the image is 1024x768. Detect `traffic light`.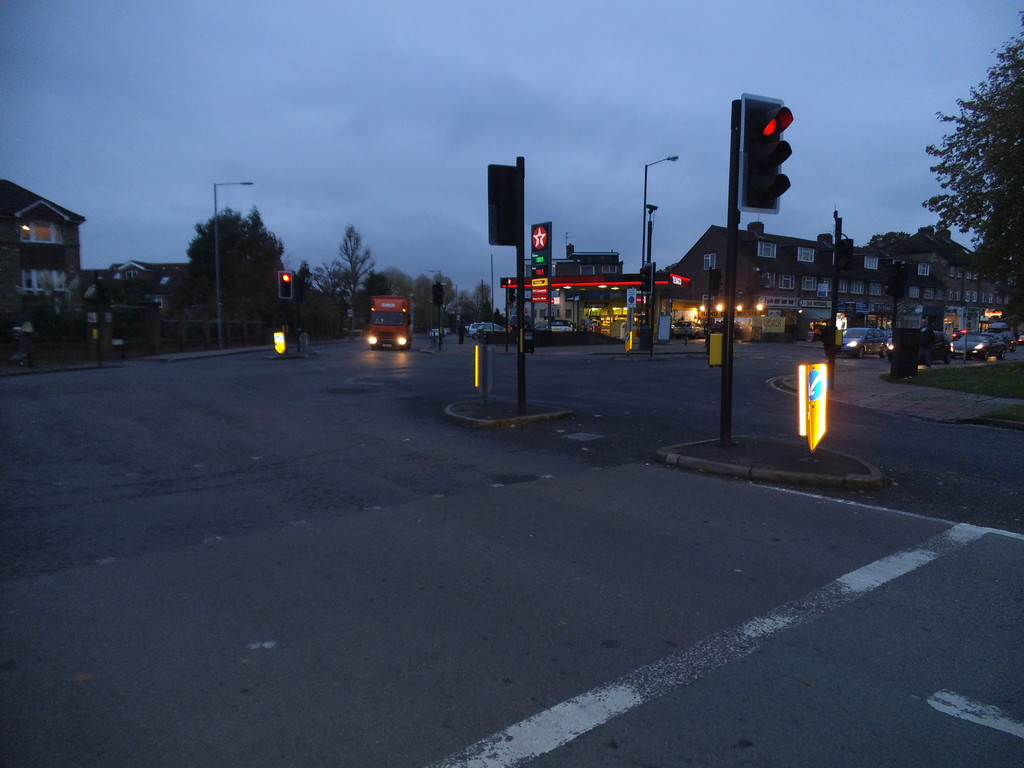
Detection: [712,270,721,296].
